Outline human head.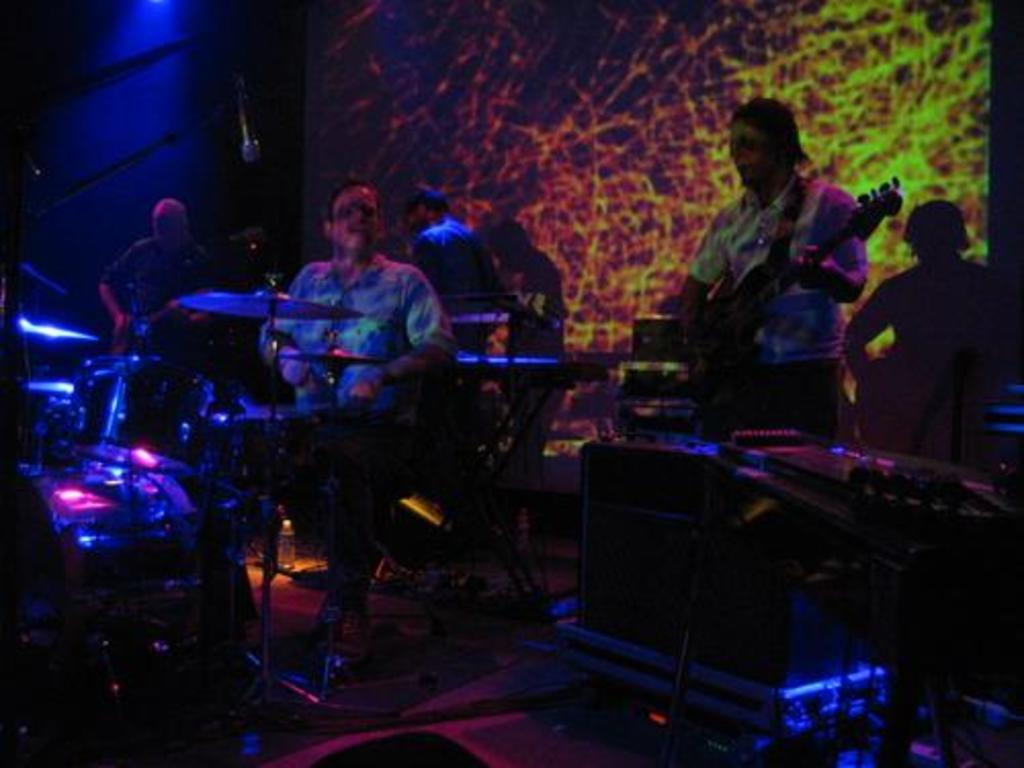
Outline: pyautogui.locateOnScreen(399, 186, 444, 229).
